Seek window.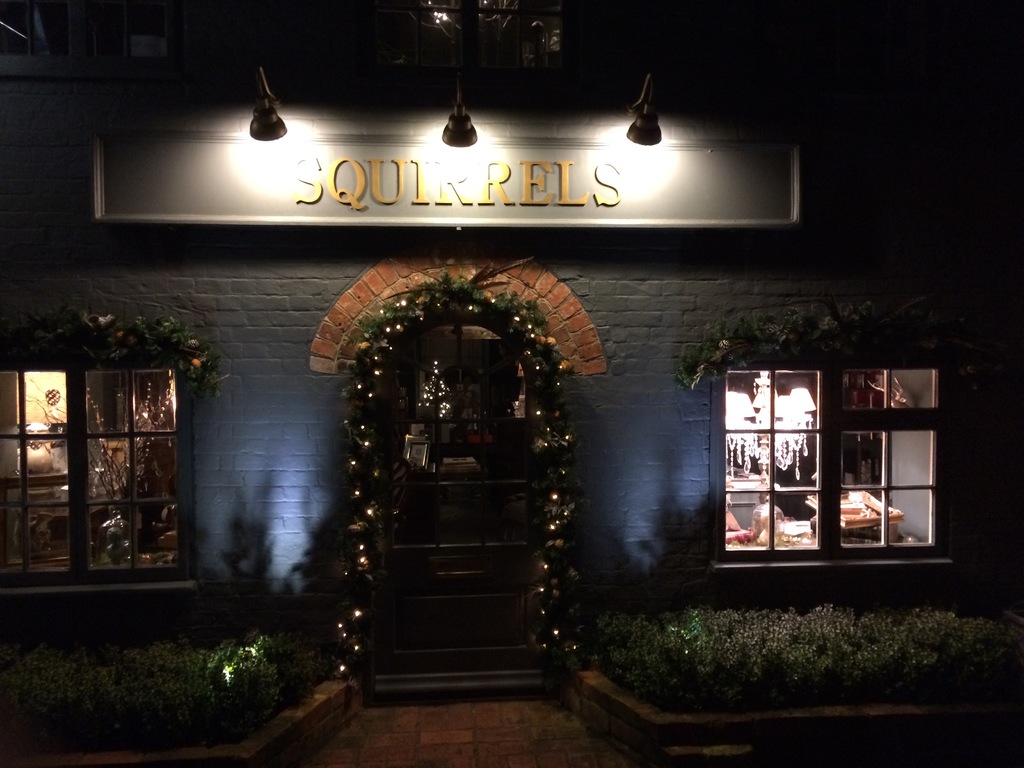
region(733, 328, 958, 583).
